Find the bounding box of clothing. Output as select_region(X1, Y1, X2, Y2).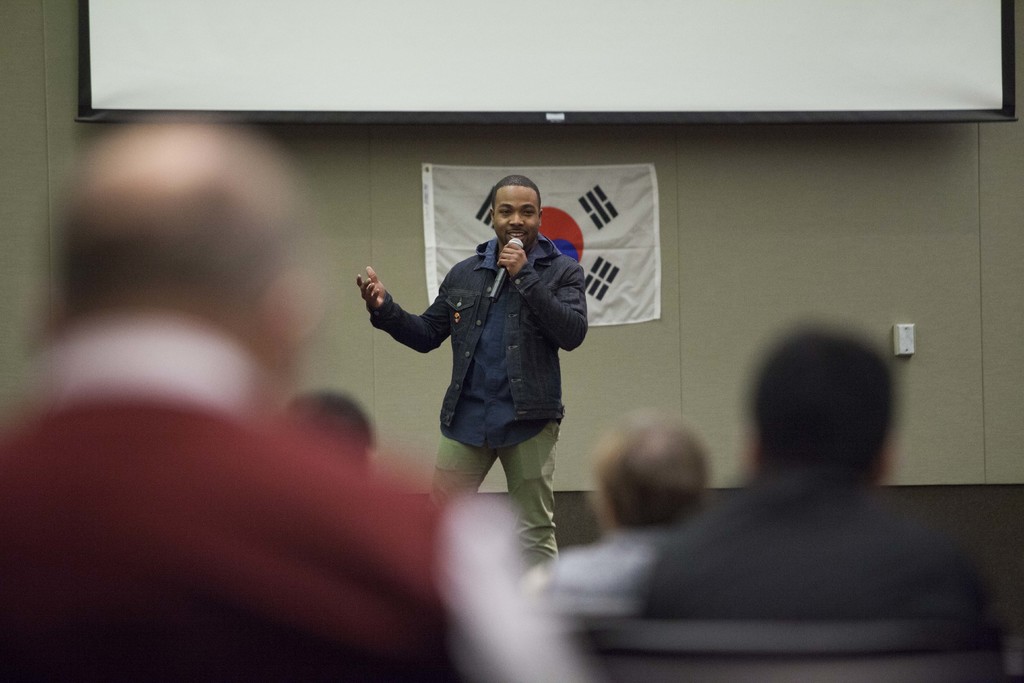
select_region(525, 514, 658, 637).
